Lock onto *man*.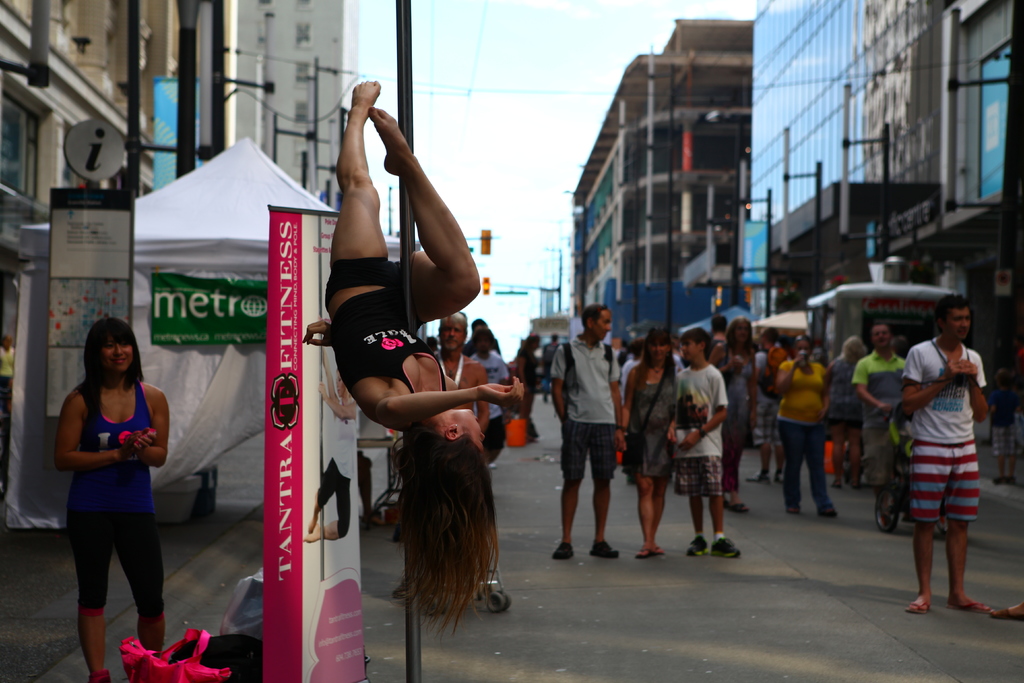
Locked: crop(856, 321, 919, 539).
